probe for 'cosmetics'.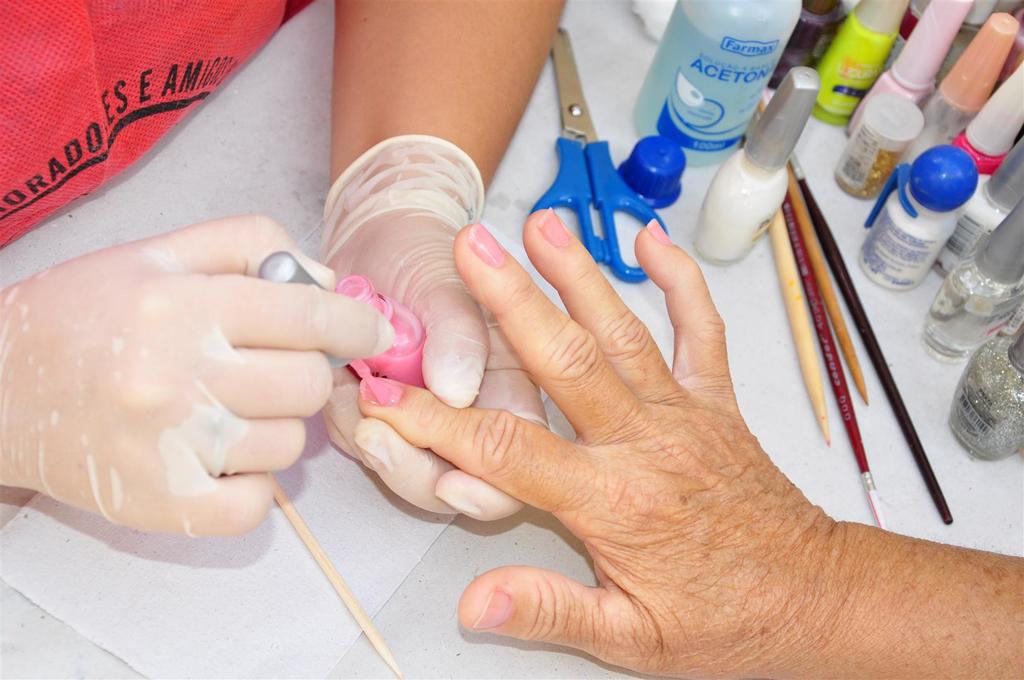
Probe result: <region>920, 197, 1023, 363</region>.
